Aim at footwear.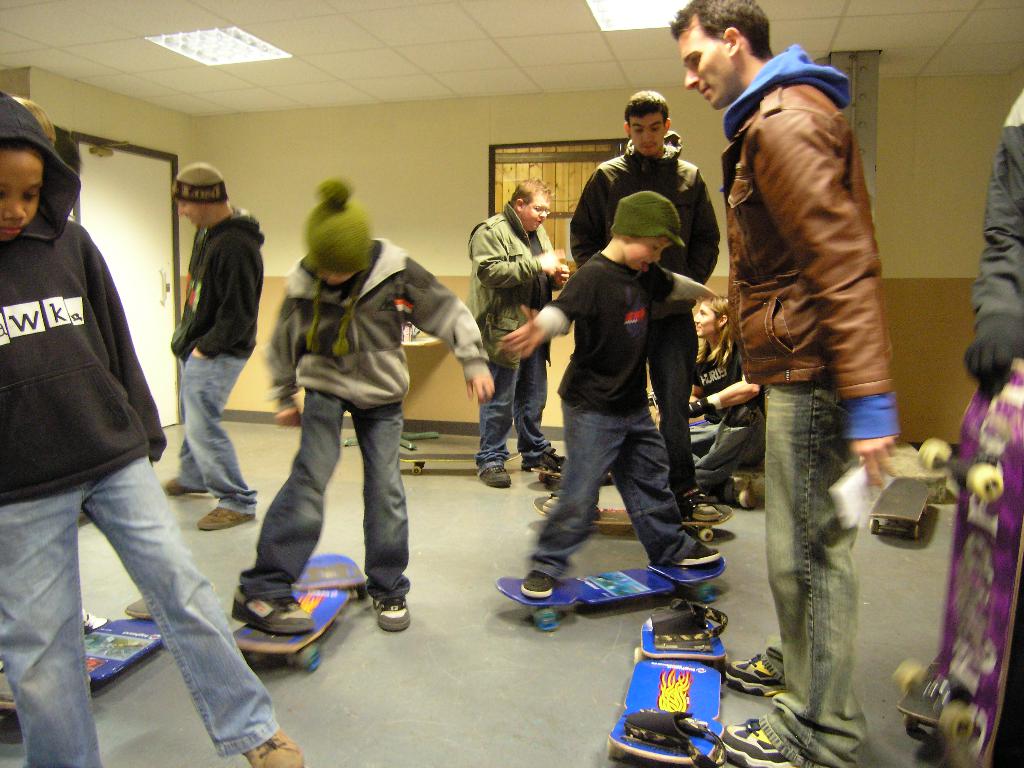
Aimed at locate(83, 605, 113, 636).
